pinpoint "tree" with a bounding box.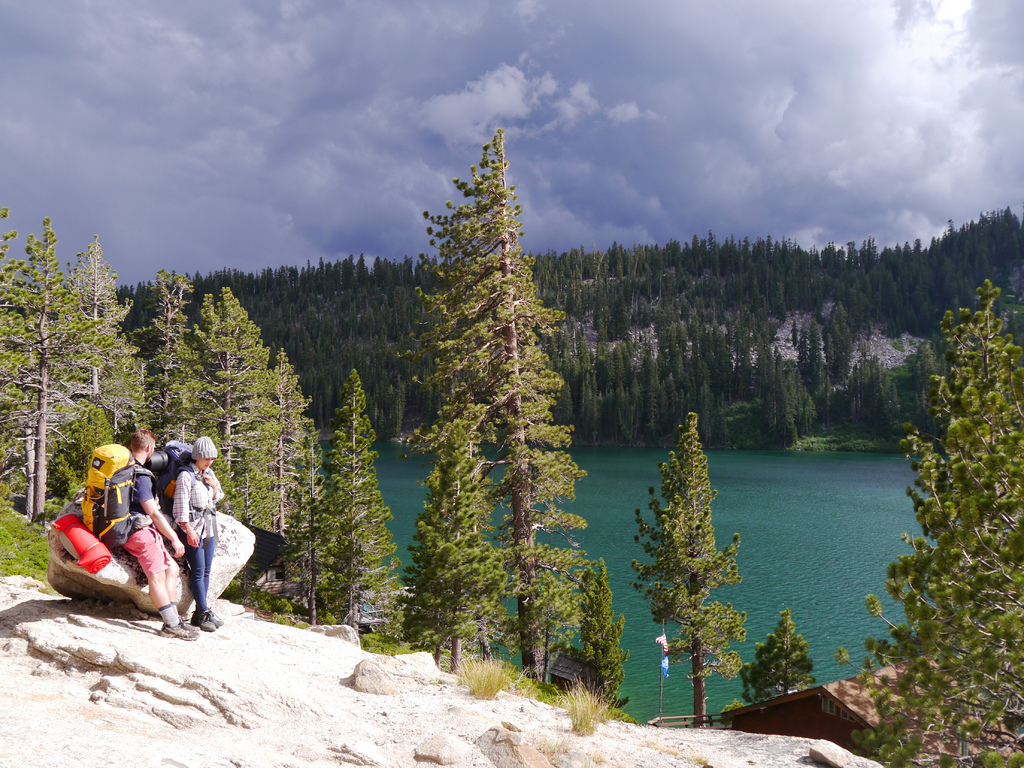
<box>59,235,145,470</box>.
